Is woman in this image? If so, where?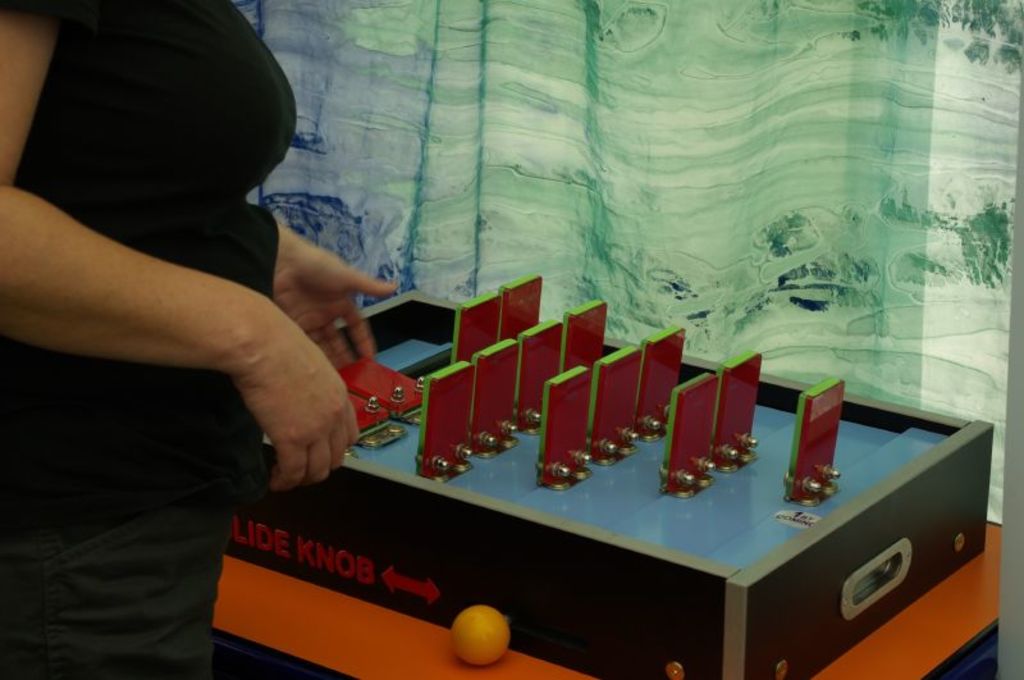
Yes, at BBox(0, 0, 393, 679).
